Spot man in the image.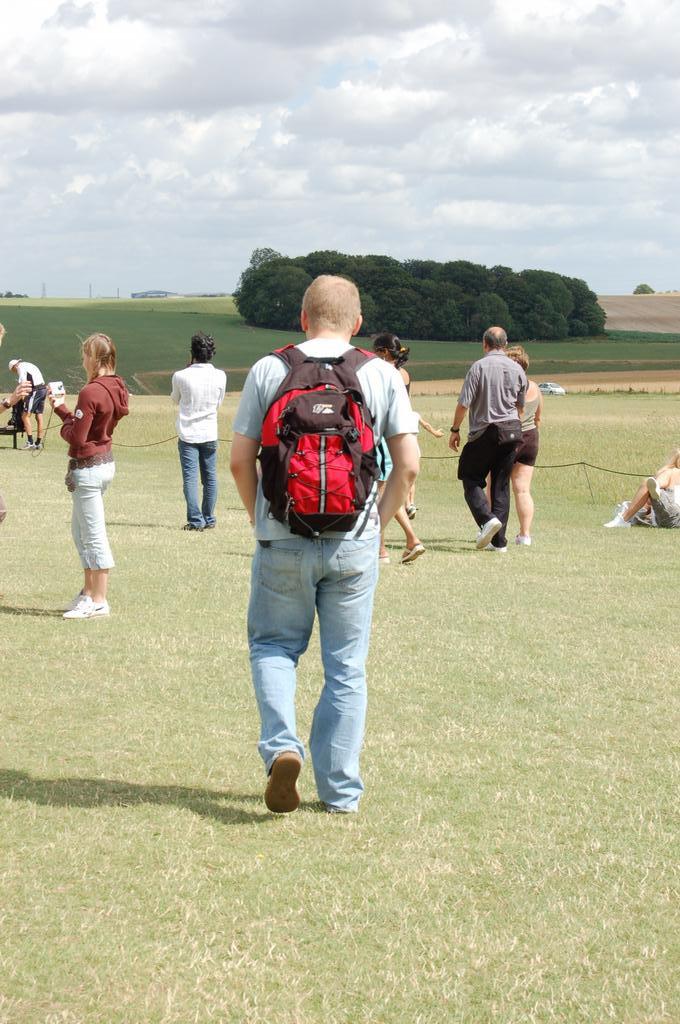
man found at BBox(221, 270, 411, 791).
